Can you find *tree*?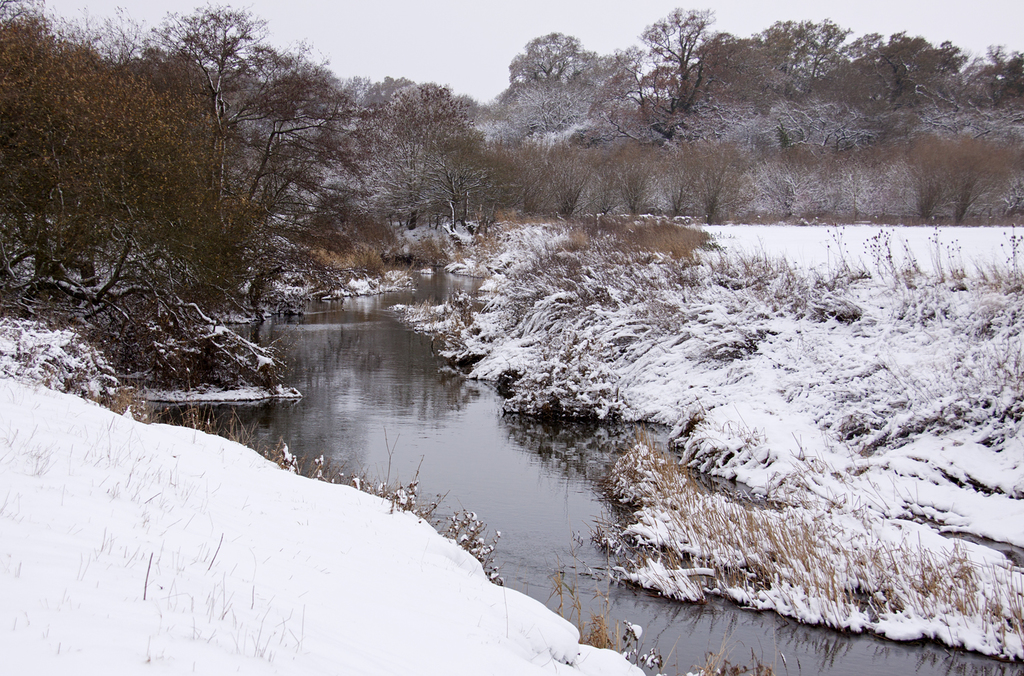
Yes, bounding box: select_region(240, 49, 375, 214).
